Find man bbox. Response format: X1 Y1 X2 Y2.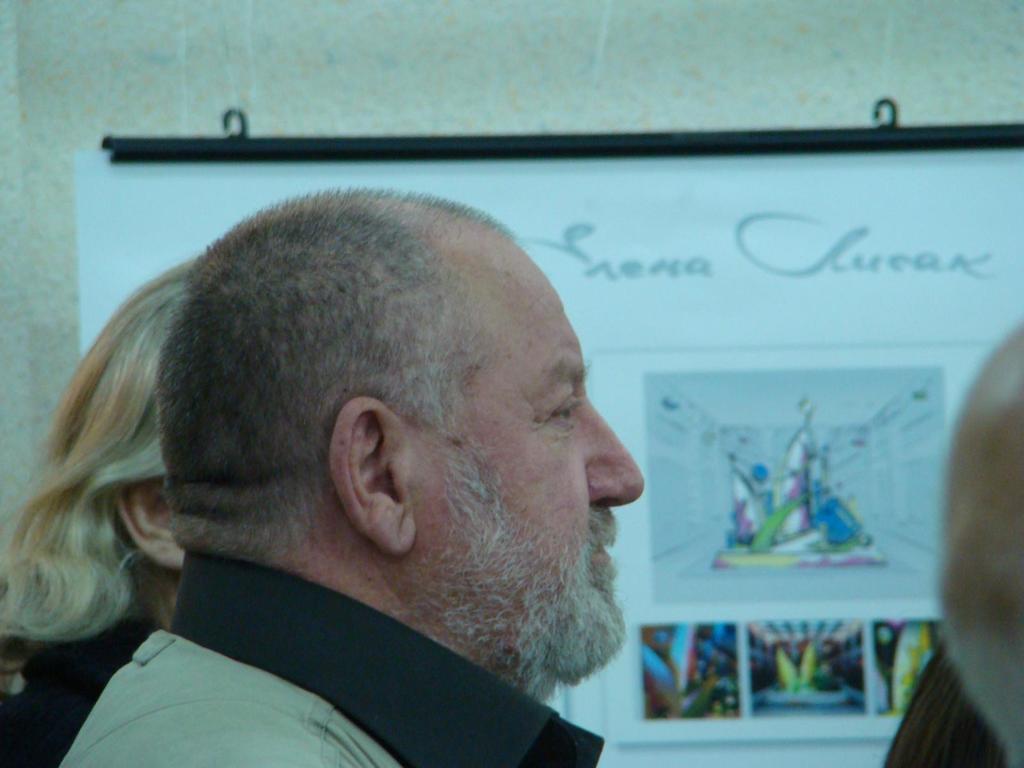
5 155 726 758.
